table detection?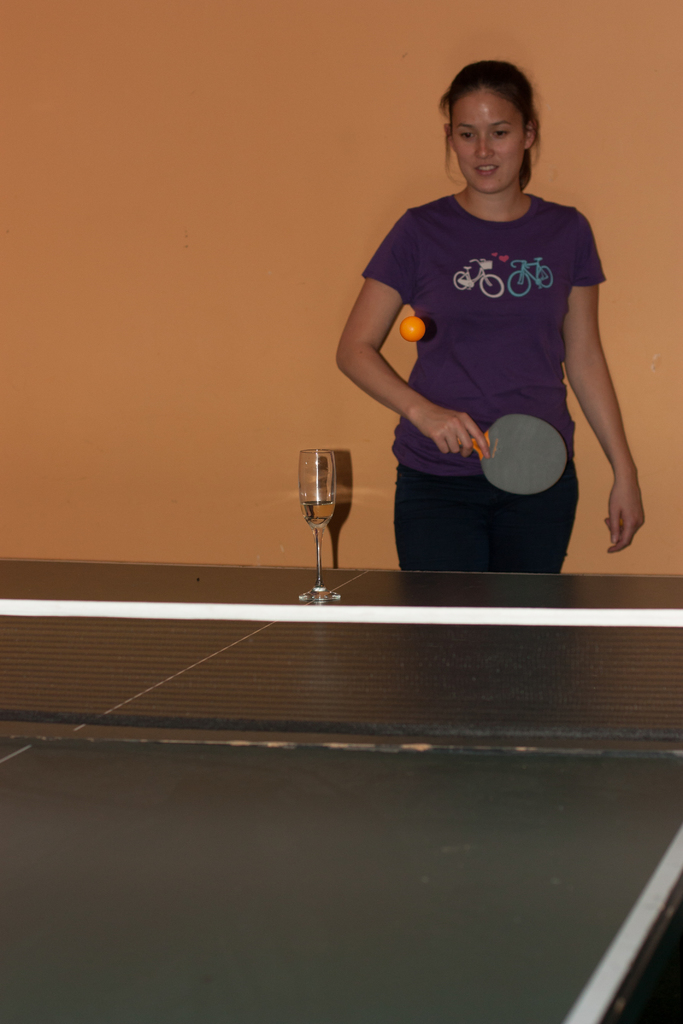
pyautogui.locateOnScreen(8, 644, 682, 1015)
